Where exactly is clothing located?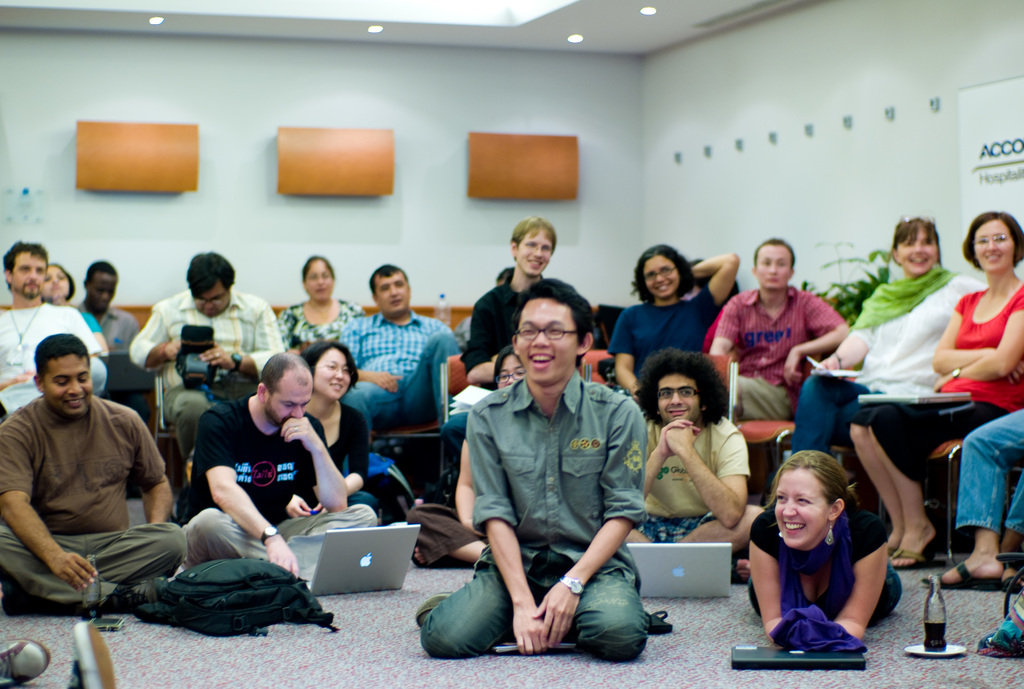
Its bounding box is box=[127, 292, 290, 465].
